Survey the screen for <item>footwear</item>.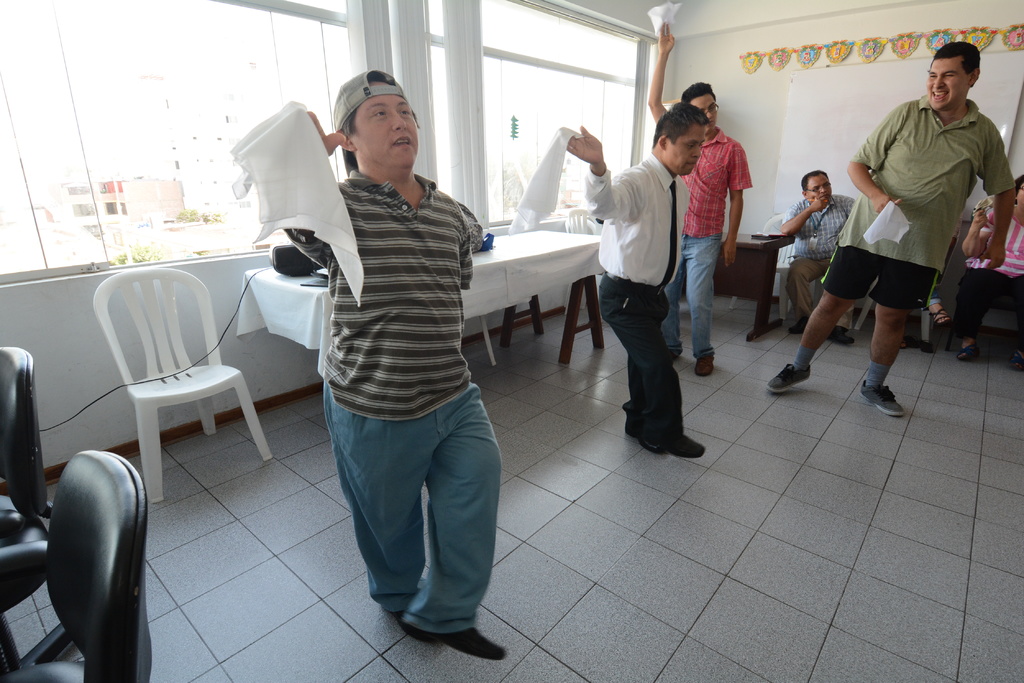
Survey found: left=402, top=622, right=503, bottom=661.
